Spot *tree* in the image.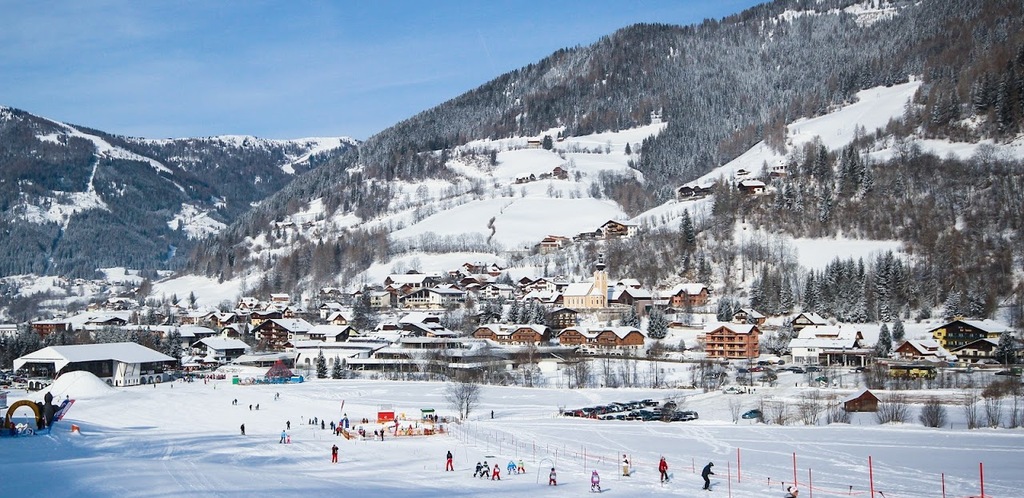
*tree* found at detection(894, 319, 908, 353).
